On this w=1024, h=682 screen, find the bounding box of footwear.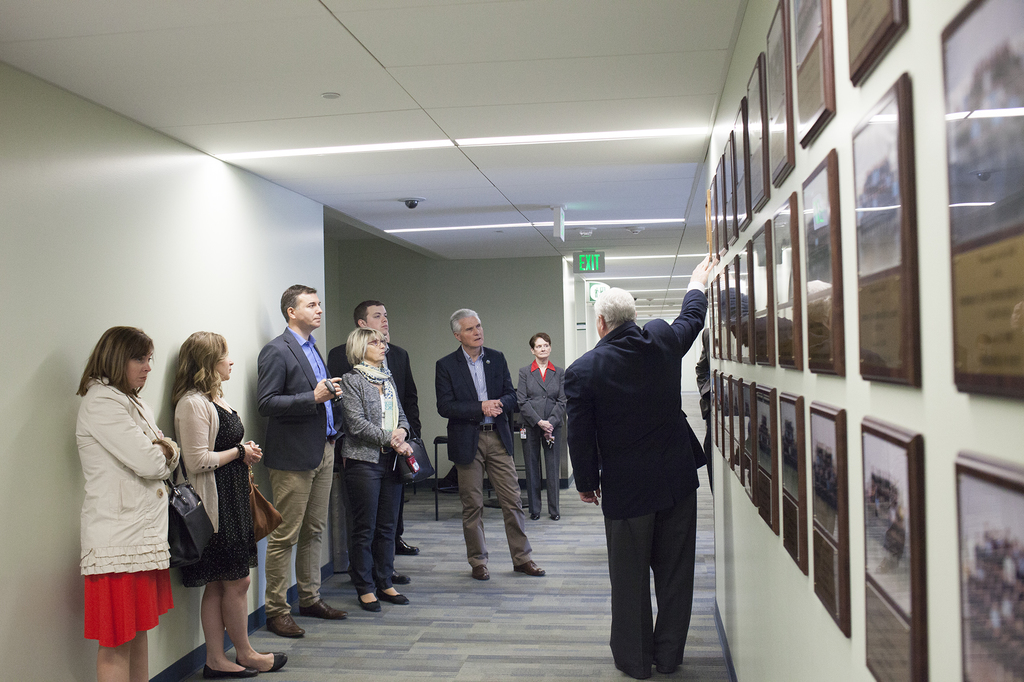
Bounding box: bbox=[657, 663, 678, 674].
